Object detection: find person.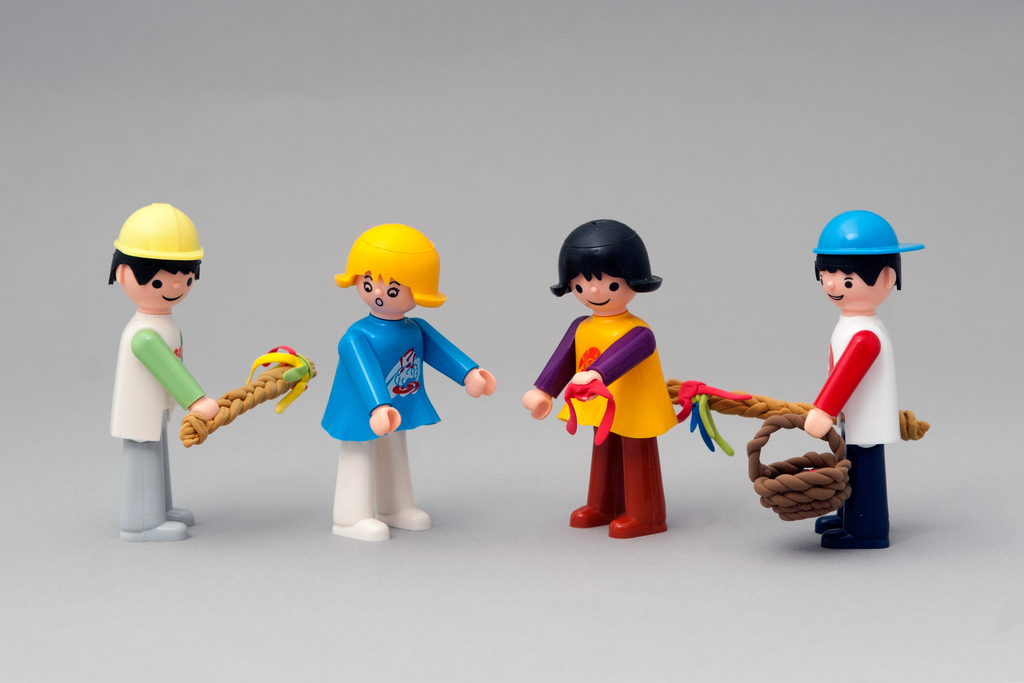
[320,218,492,547].
